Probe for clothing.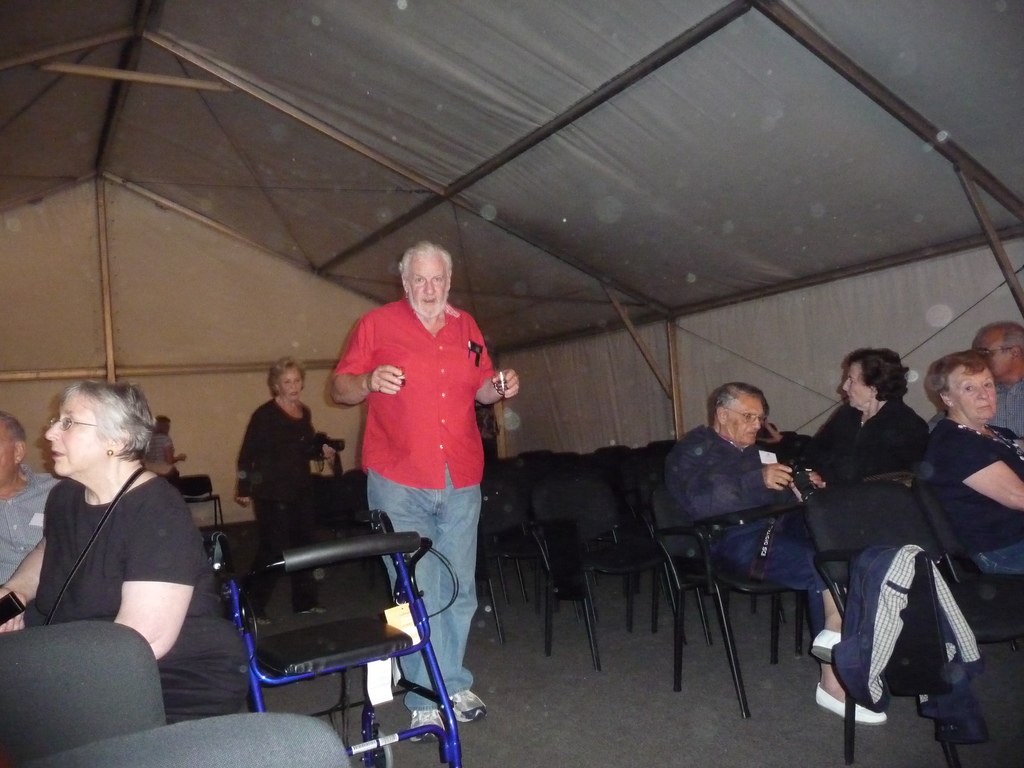
Probe result: detection(0, 470, 62, 589).
